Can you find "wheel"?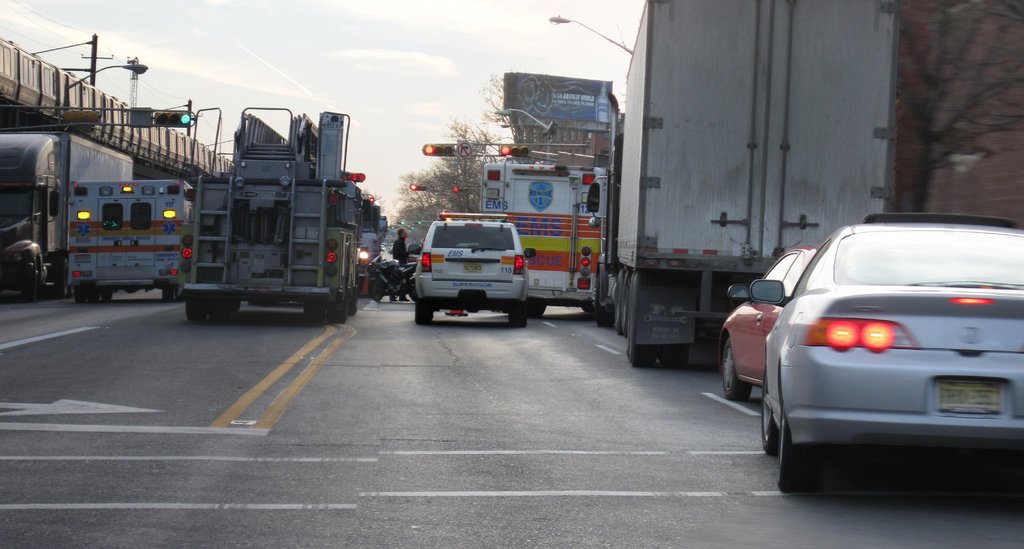
Yes, bounding box: locate(582, 306, 591, 313).
